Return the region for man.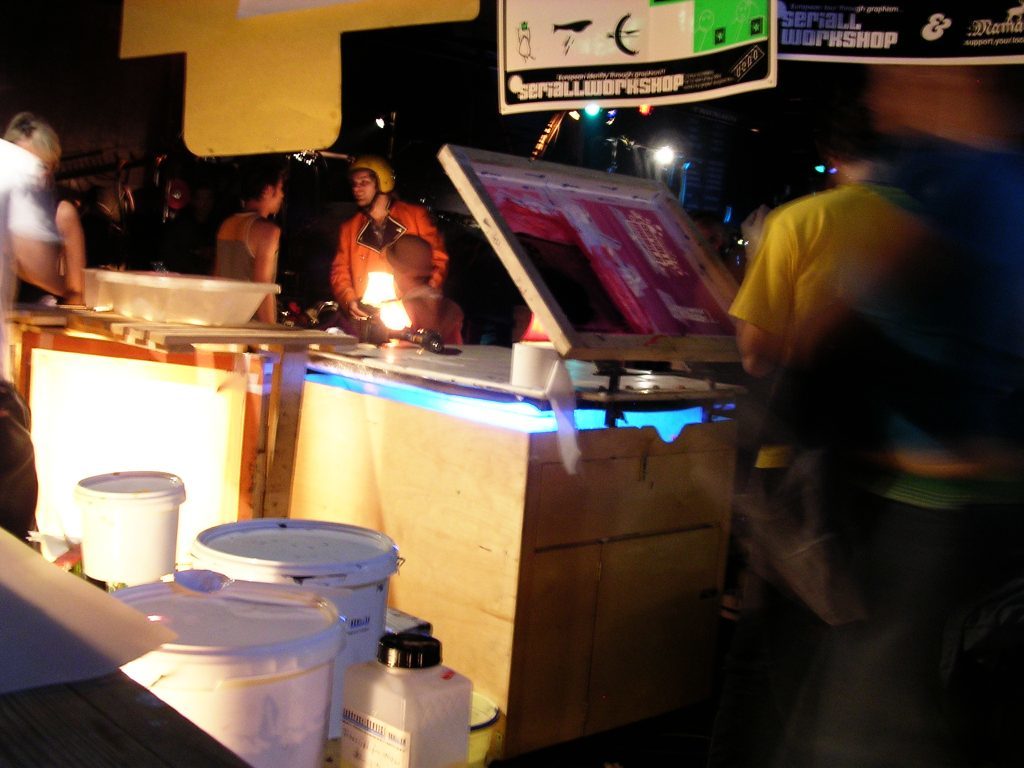
select_region(325, 157, 453, 342).
